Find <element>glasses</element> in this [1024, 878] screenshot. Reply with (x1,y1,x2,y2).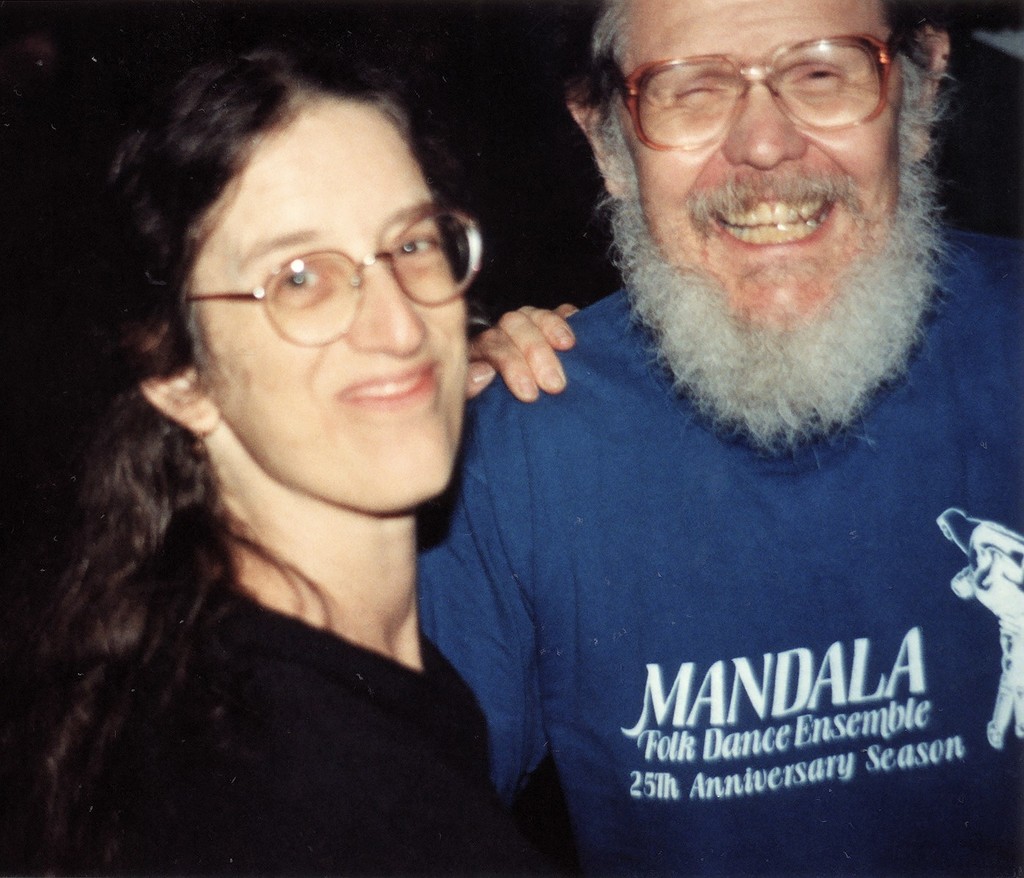
(614,35,907,150).
